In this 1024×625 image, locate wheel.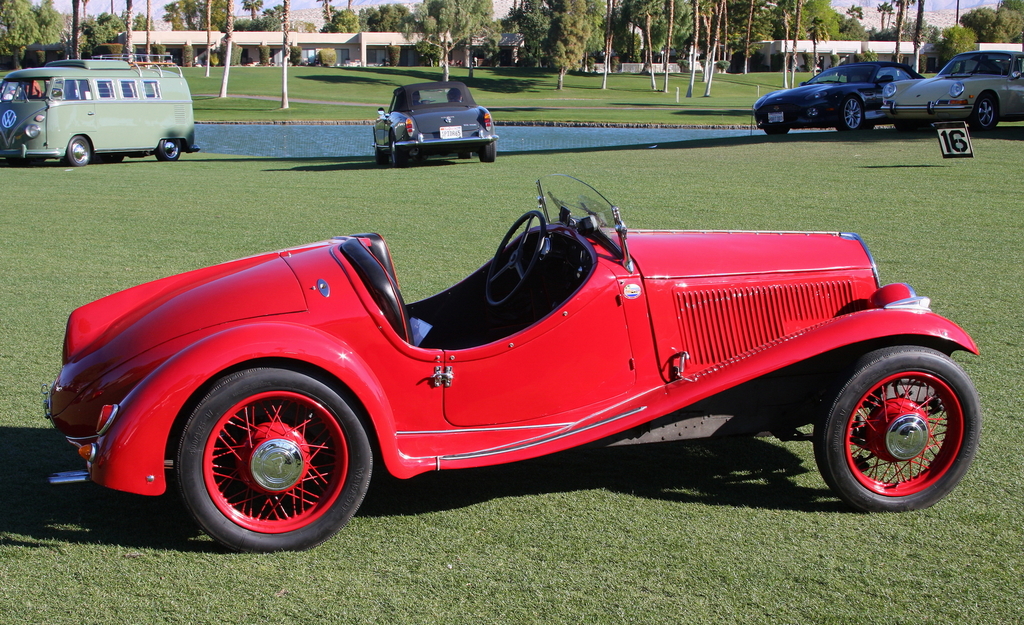
Bounding box: Rect(768, 128, 792, 136).
